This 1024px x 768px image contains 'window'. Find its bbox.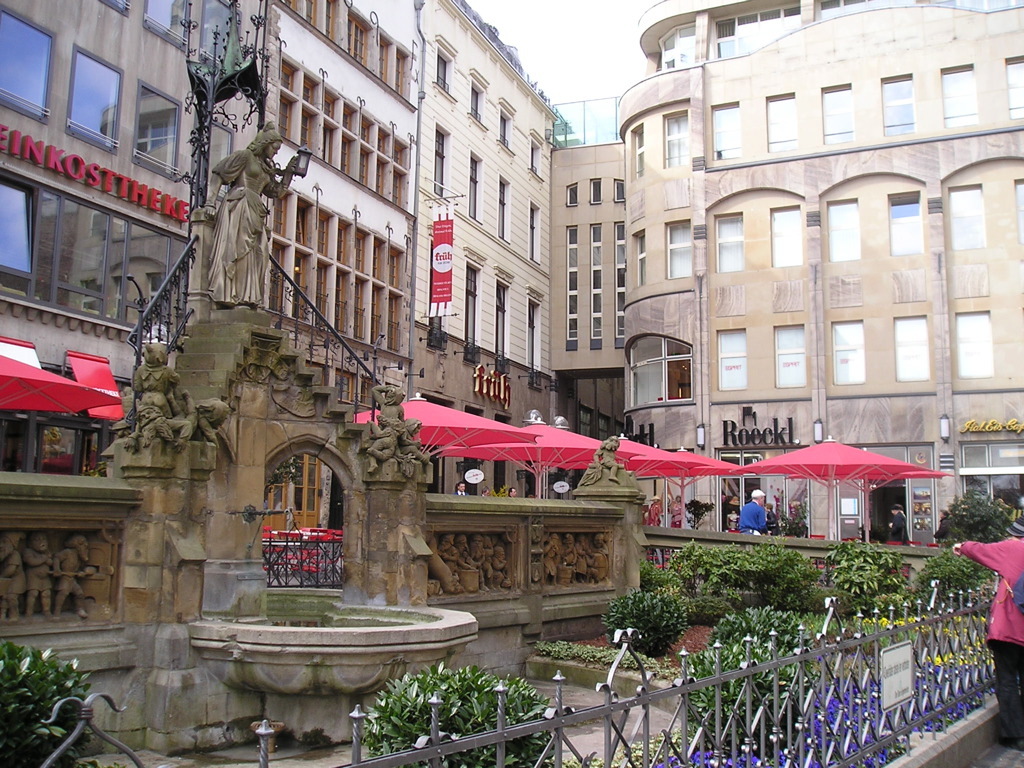
435/132/448/197.
